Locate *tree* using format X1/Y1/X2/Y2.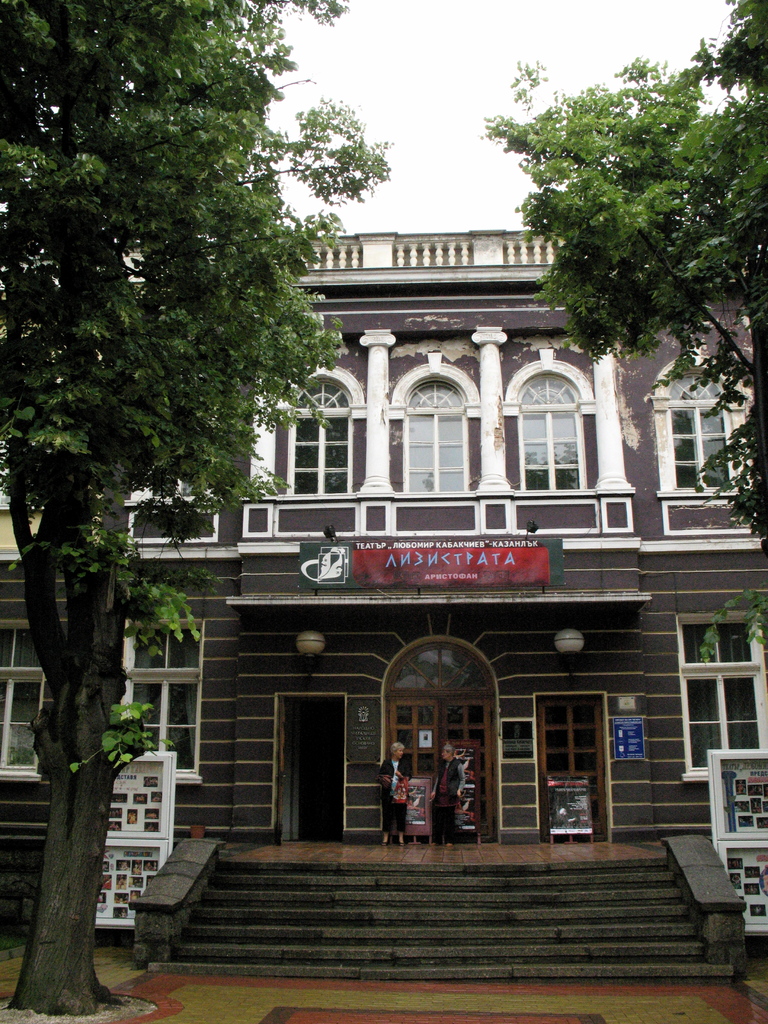
501/49/746/442.
